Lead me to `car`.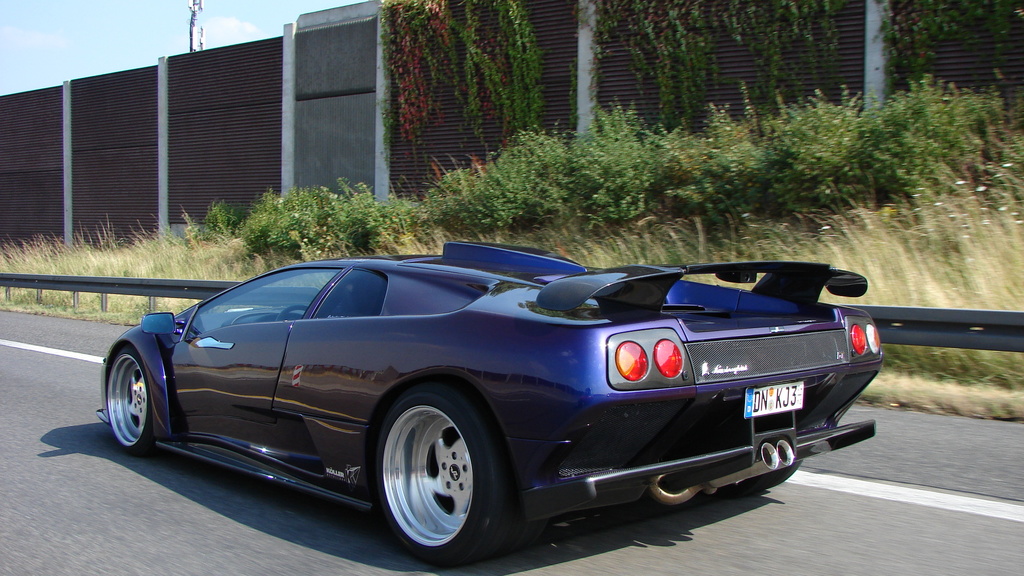
Lead to (104,242,876,547).
